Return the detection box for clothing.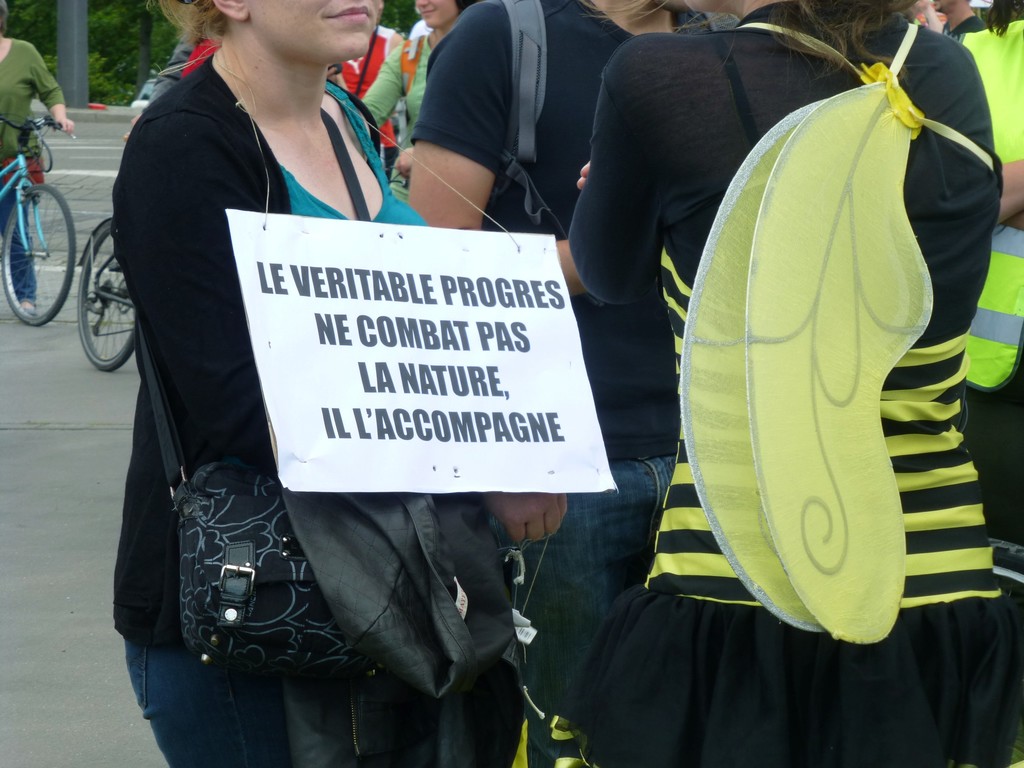
bbox(100, 0, 518, 767).
